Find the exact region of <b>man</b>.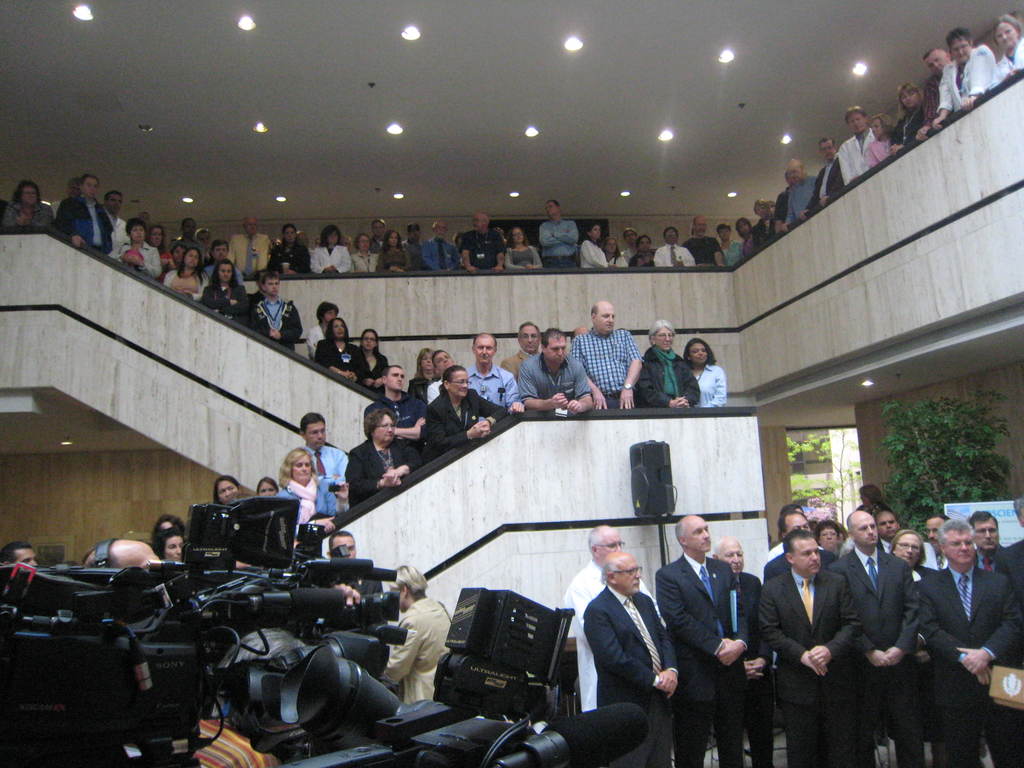
Exact region: 567,301,644,412.
